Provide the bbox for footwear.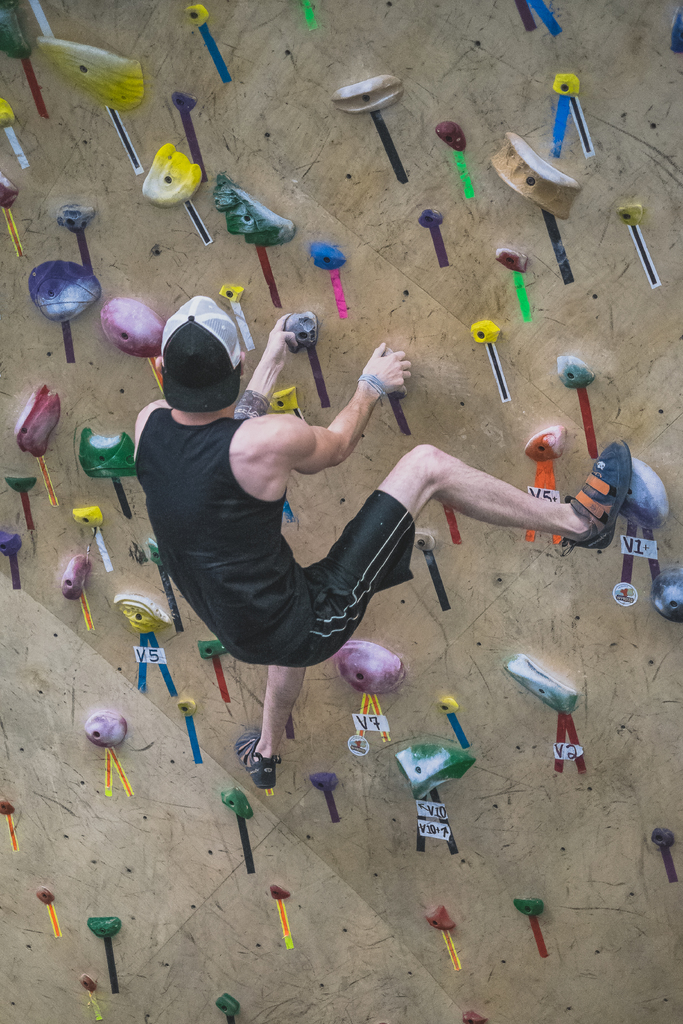
x1=231 y1=727 x2=285 y2=790.
